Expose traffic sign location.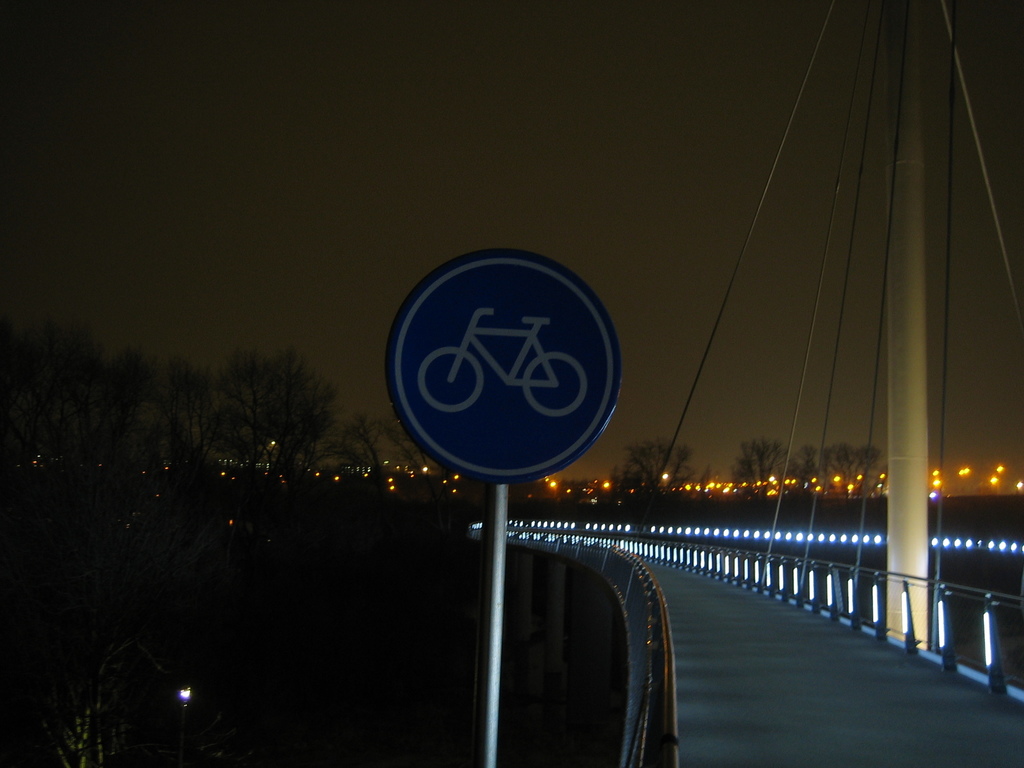
Exposed at detection(387, 250, 627, 478).
